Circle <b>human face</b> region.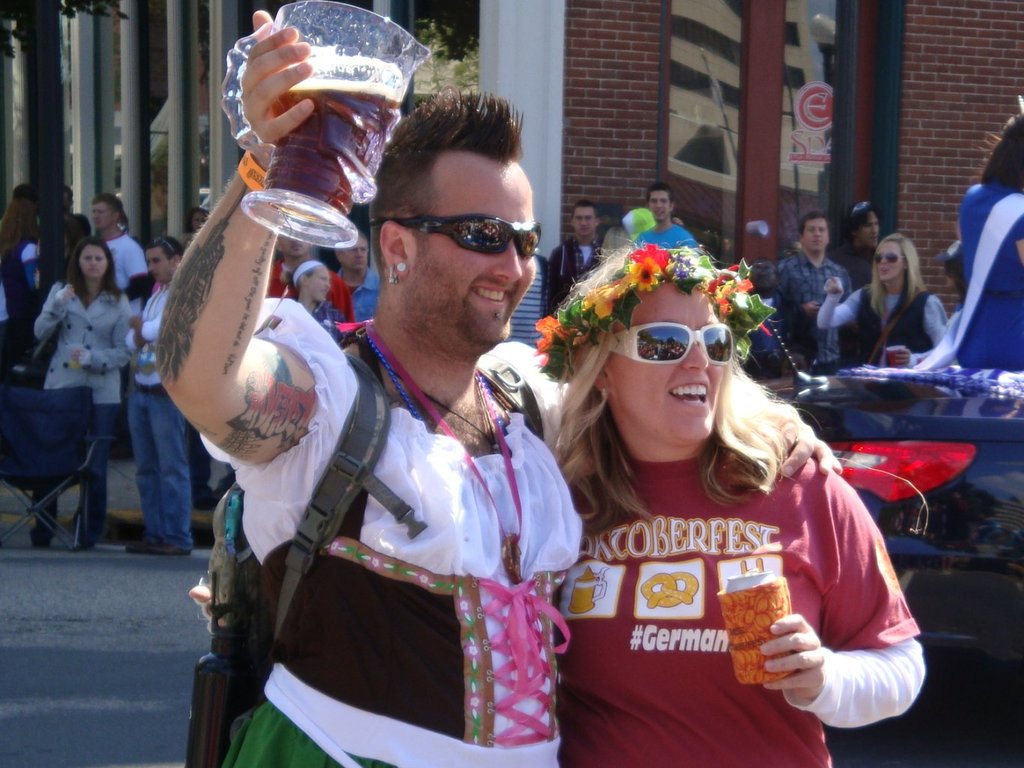
Region: (x1=651, y1=188, x2=668, y2=218).
